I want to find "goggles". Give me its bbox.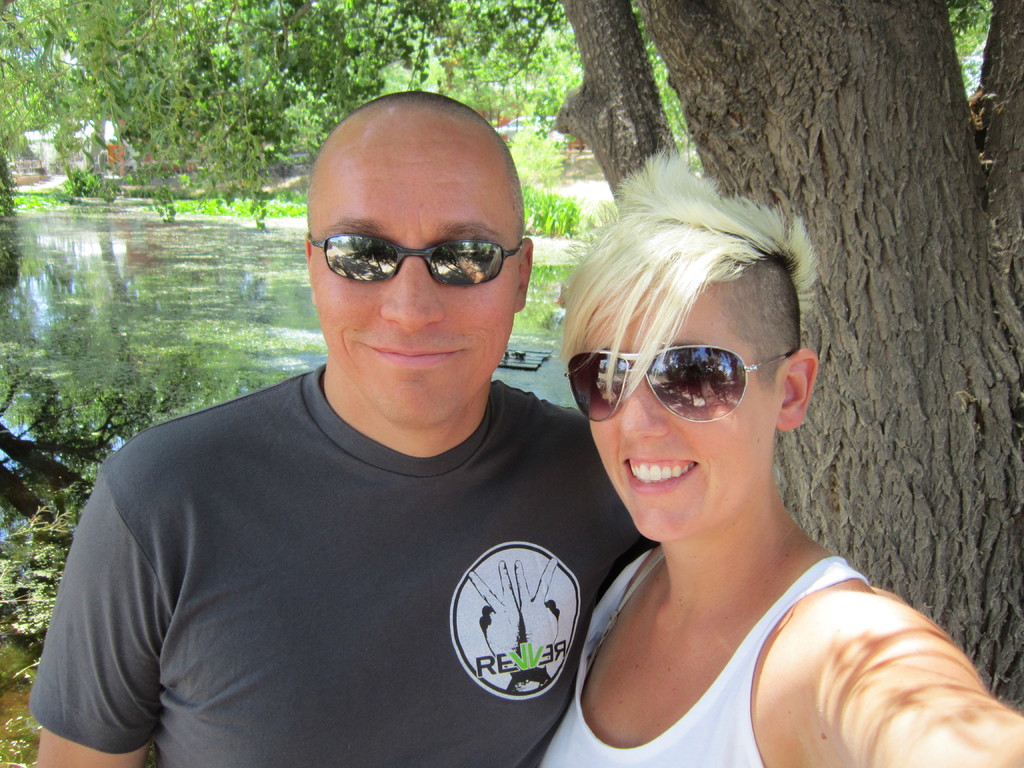
select_region(303, 228, 525, 285).
